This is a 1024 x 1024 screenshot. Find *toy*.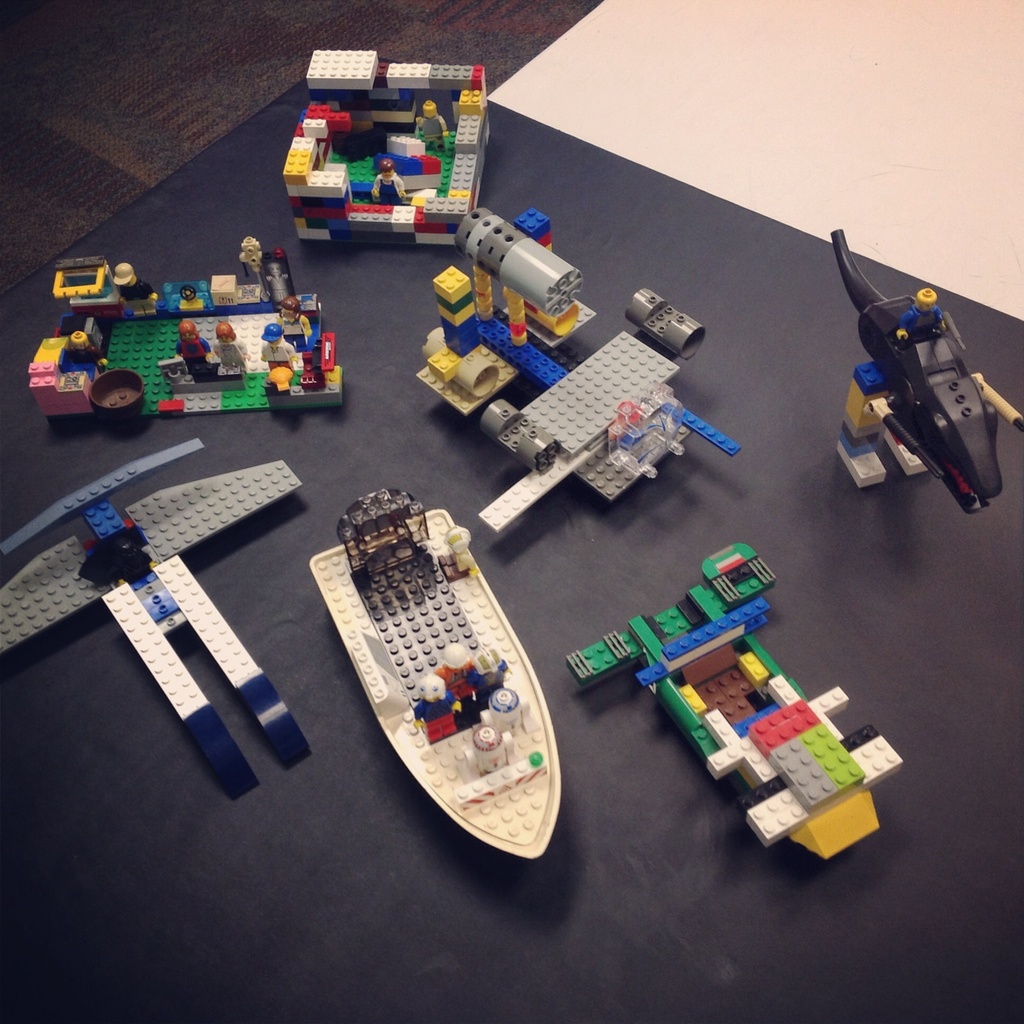
Bounding box: <box>562,541,903,863</box>.
